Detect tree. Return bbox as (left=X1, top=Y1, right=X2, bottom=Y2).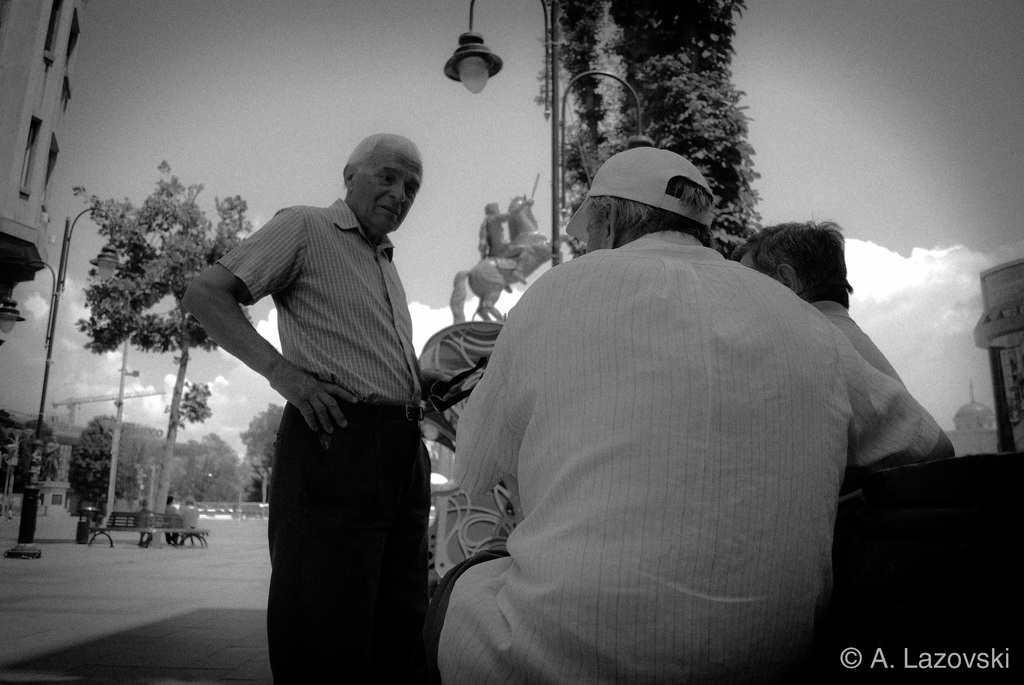
(left=129, top=177, right=257, bottom=519).
